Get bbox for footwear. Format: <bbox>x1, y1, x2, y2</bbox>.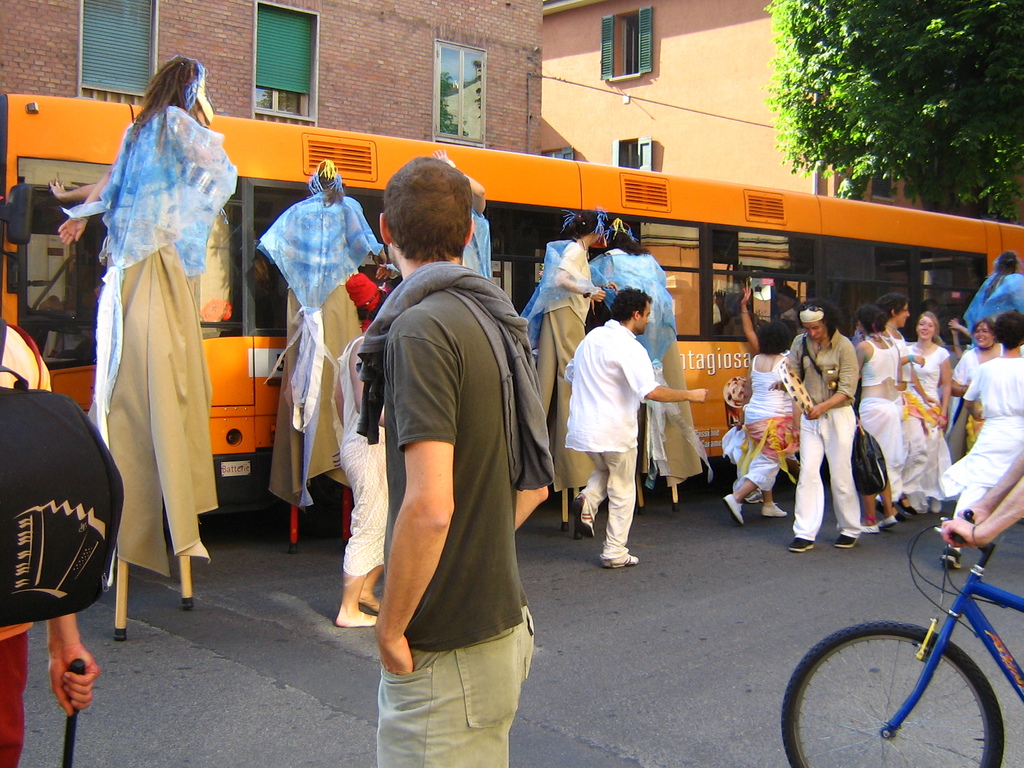
<bbox>785, 536, 814, 556</bbox>.
